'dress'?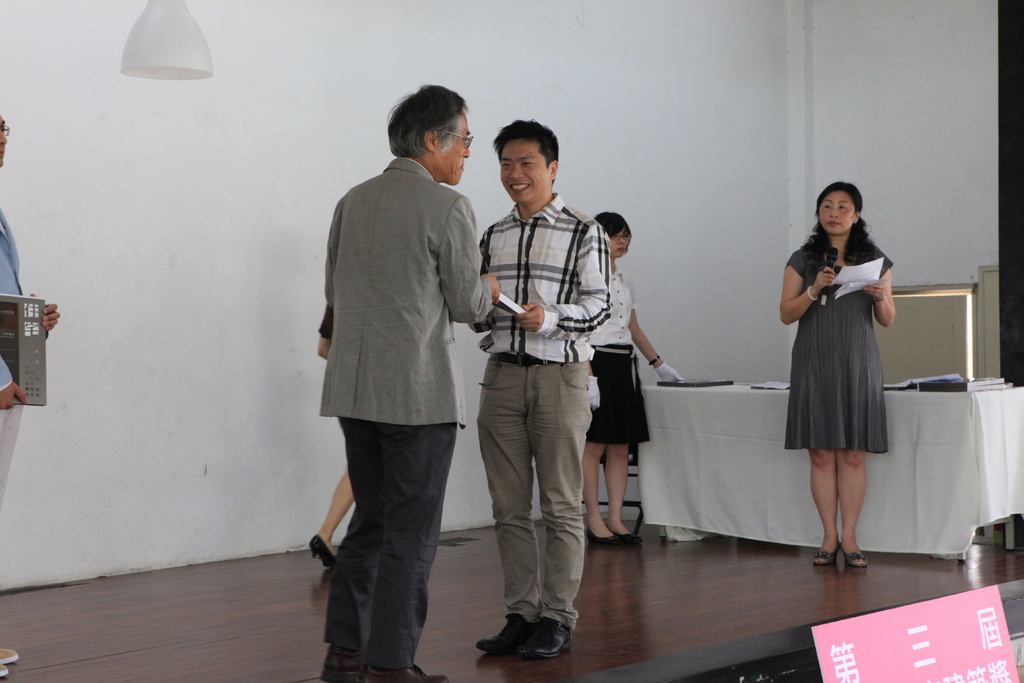
{"x1": 783, "y1": 261, "x2": 899, "y2": 461}
